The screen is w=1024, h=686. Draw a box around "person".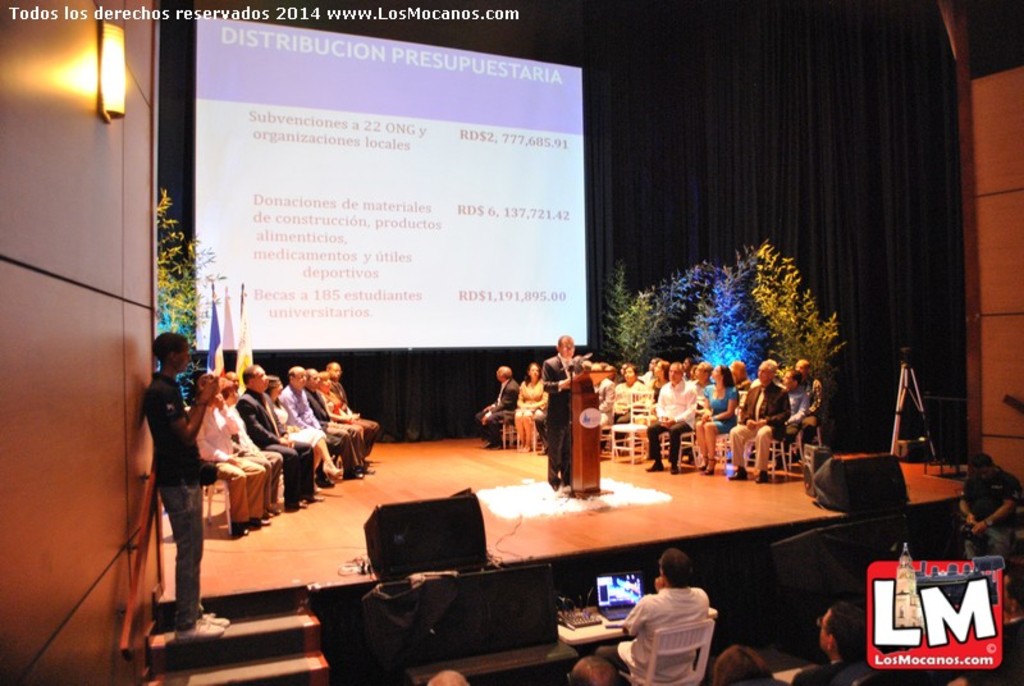
590:543:709:685.
